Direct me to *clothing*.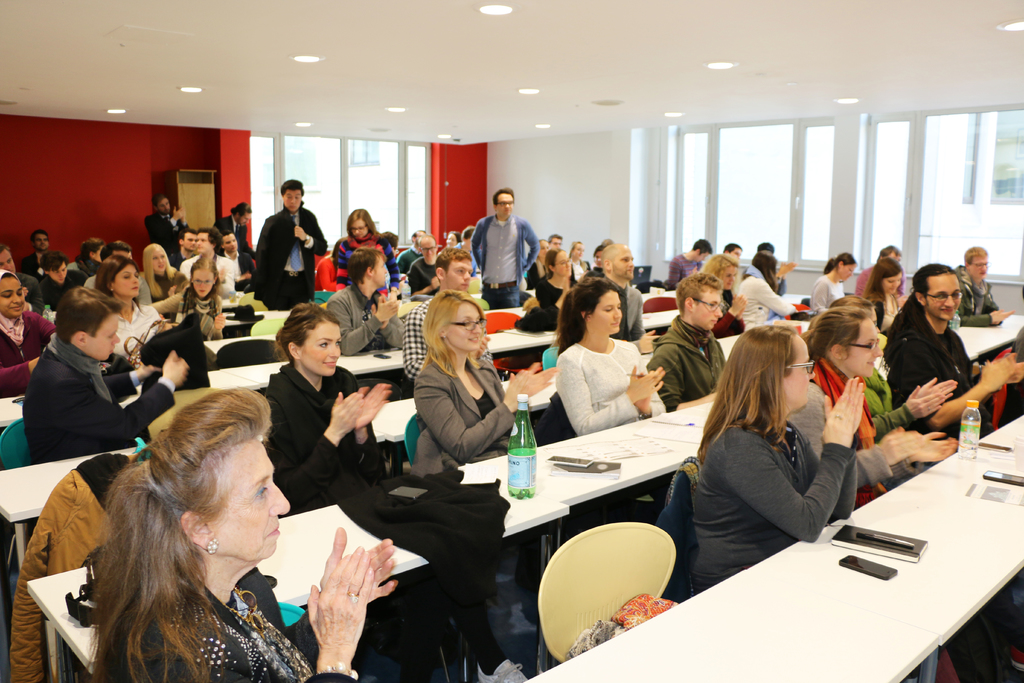
Direction: 806/349/929/511.
